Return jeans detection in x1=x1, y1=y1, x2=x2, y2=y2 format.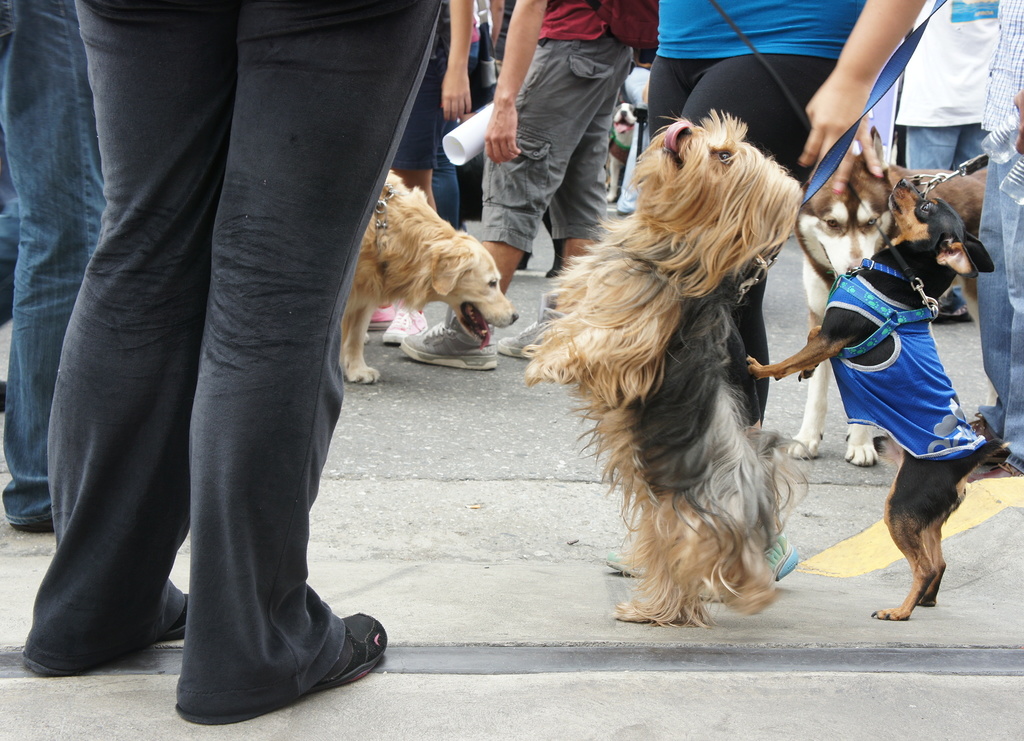
x1=0, y1=0, x2=110, y2=528.
